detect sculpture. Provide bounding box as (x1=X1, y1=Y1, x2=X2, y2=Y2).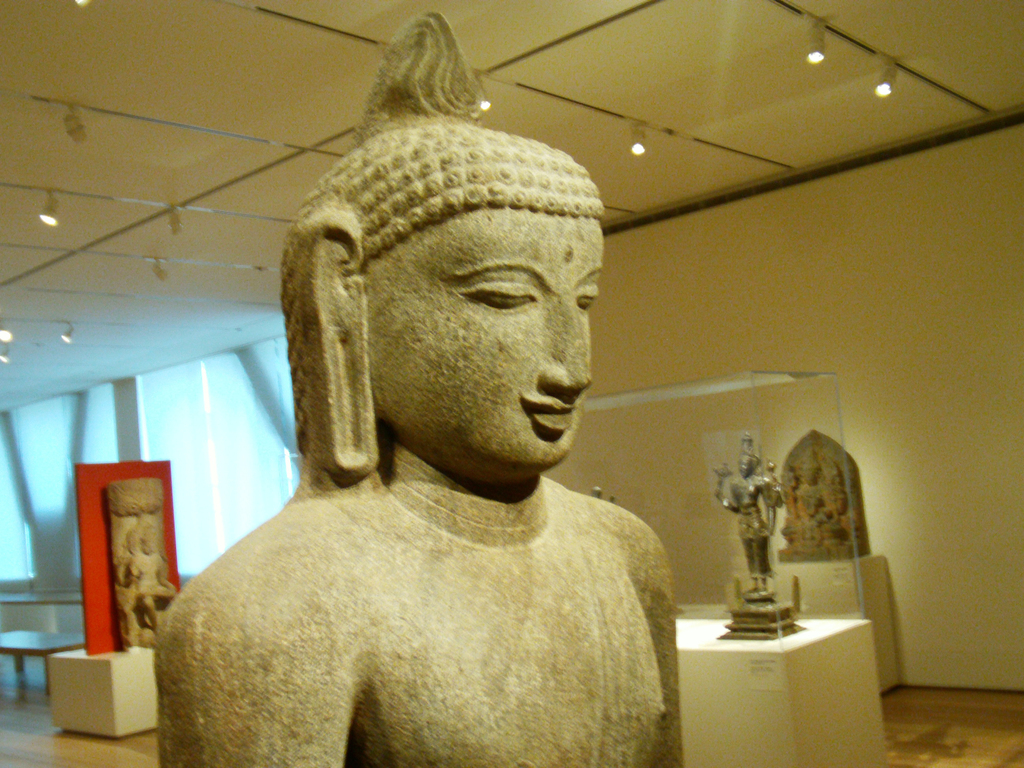
(x1=710, y1=428, x2=799, y2=641).
